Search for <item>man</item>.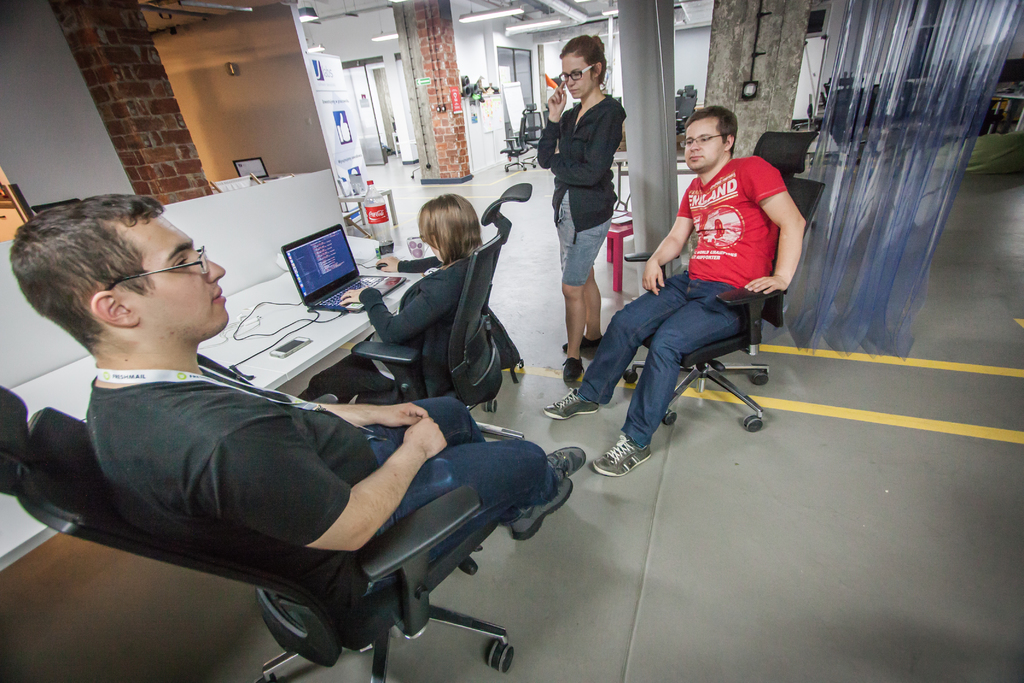
Found at box=[6, 194, 591, 548].
